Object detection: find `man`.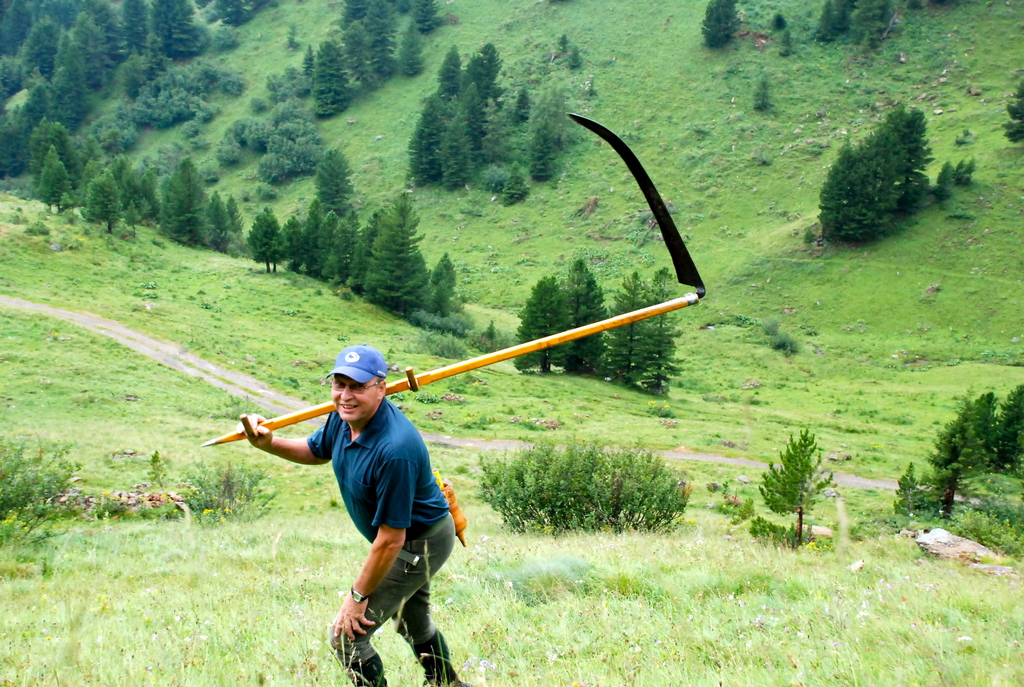
[x1=250, y1=333, x2=492, y2=672].
